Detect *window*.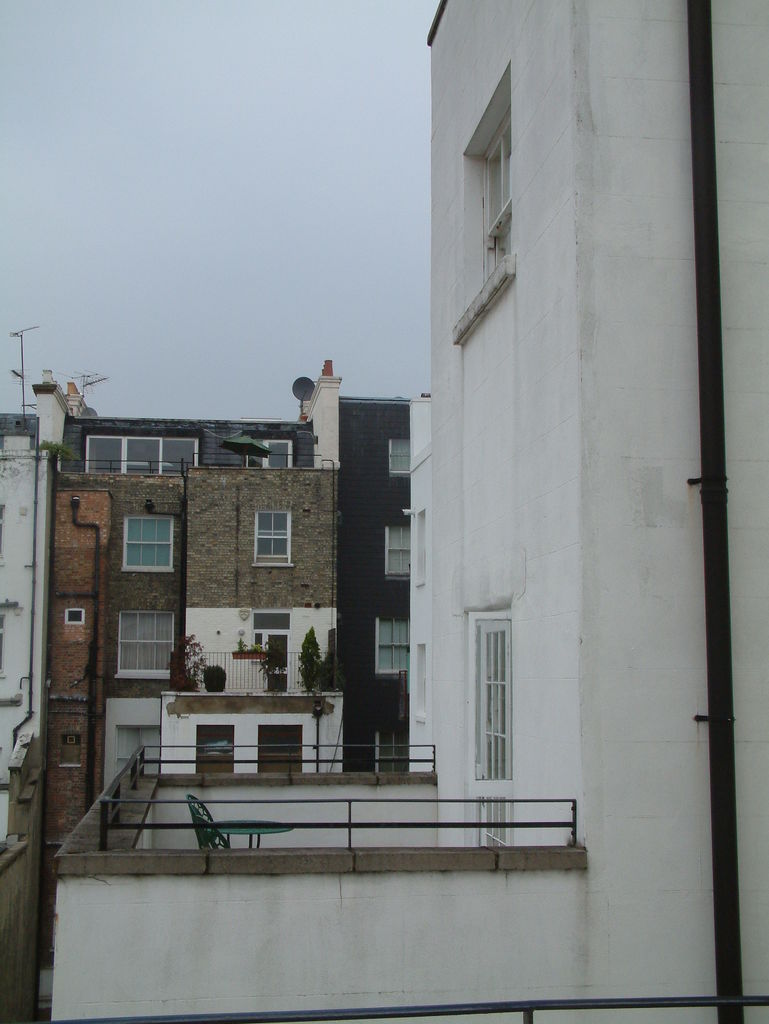
Detected at box(387, 440, 412, 476).
